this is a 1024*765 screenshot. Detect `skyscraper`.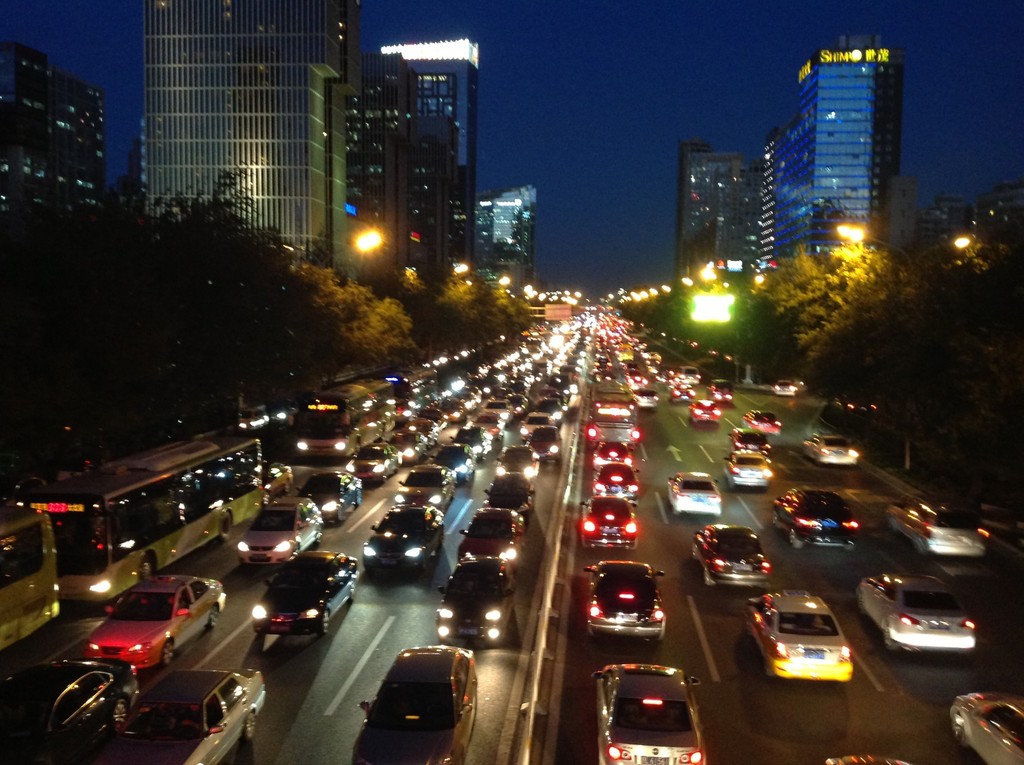
select_region(480, 179, 532, 285).
